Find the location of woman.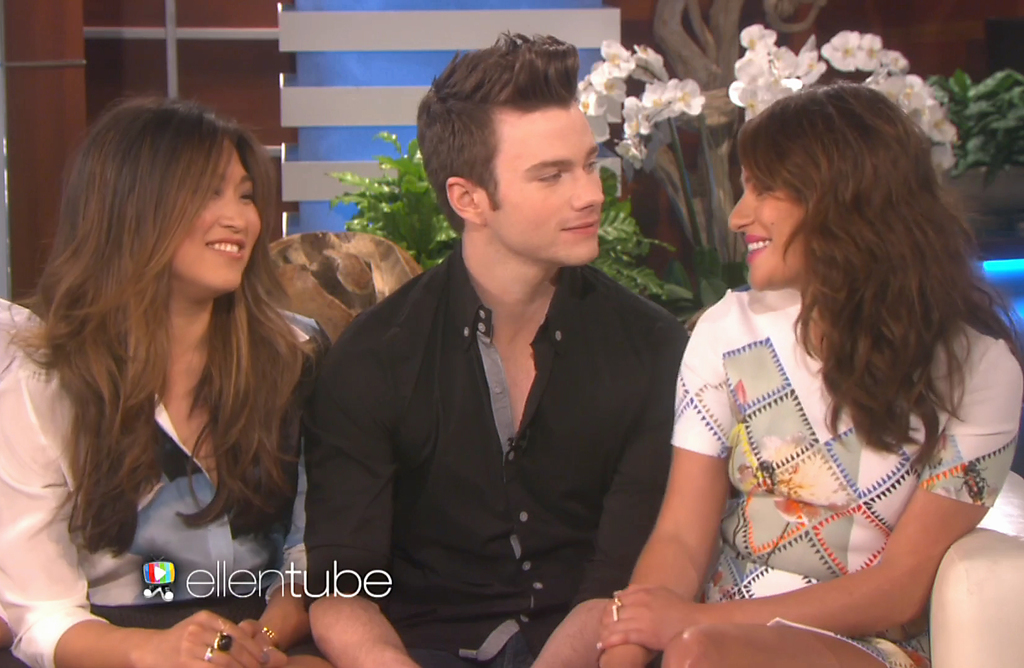
Location: [624,54,1004,667].
